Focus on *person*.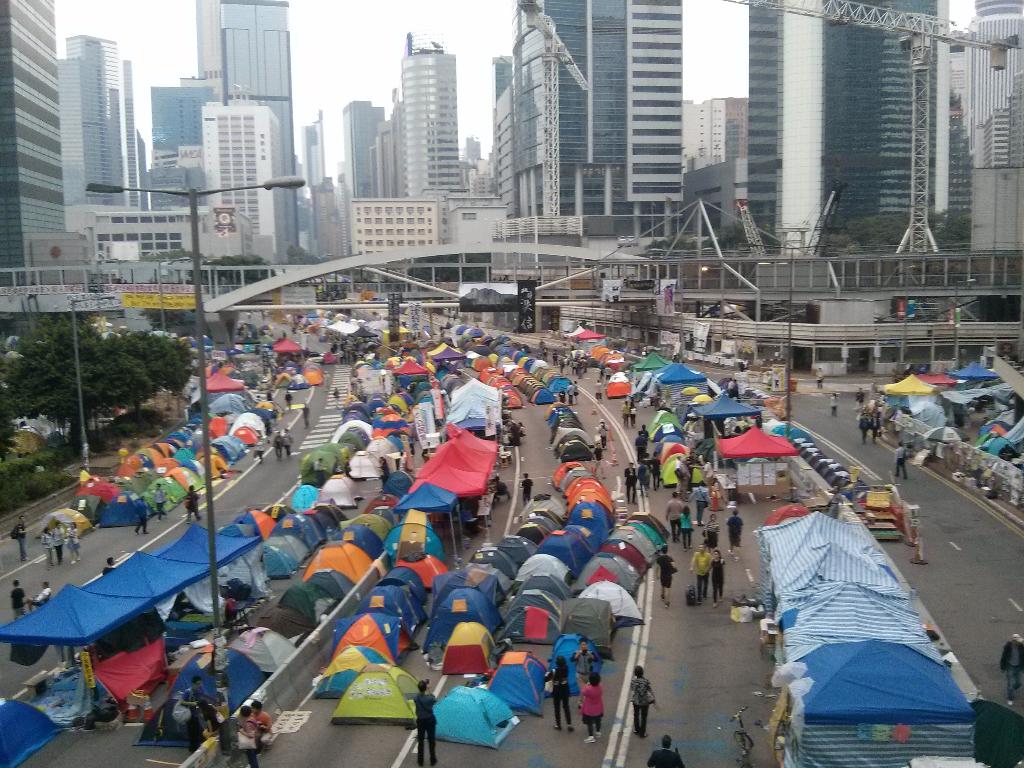
Focused at BBox(177, 488, 204, 523).
